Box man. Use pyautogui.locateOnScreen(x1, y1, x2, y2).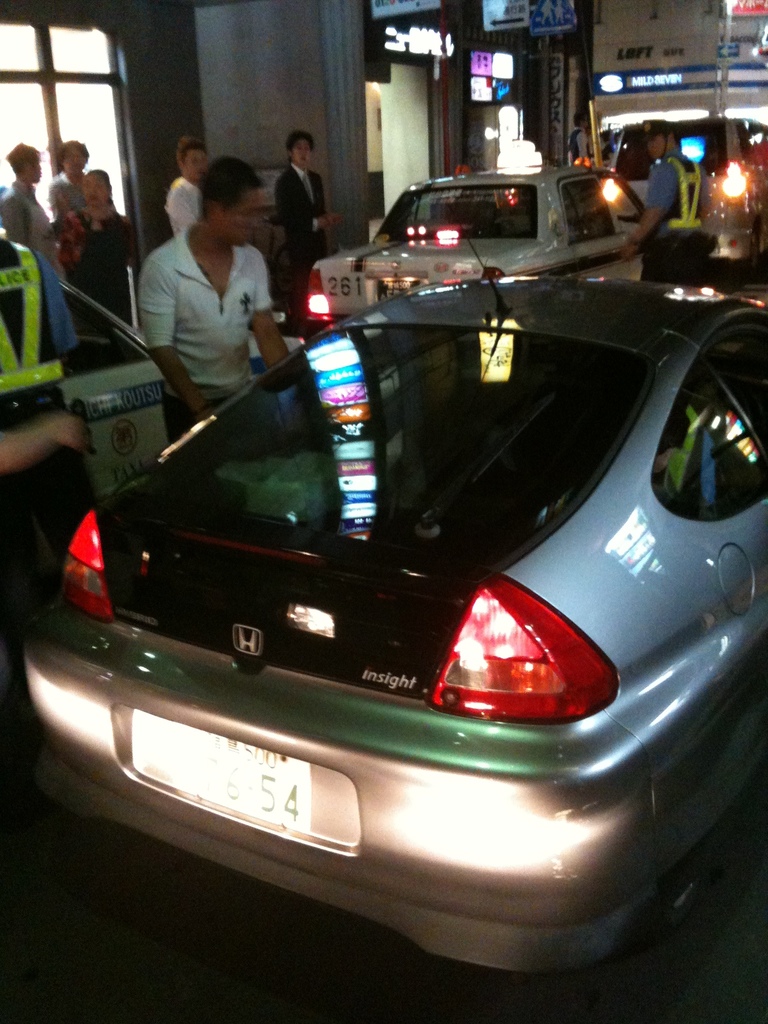
pyautogui.locateOnScreen(275, 132, 334, 270).
